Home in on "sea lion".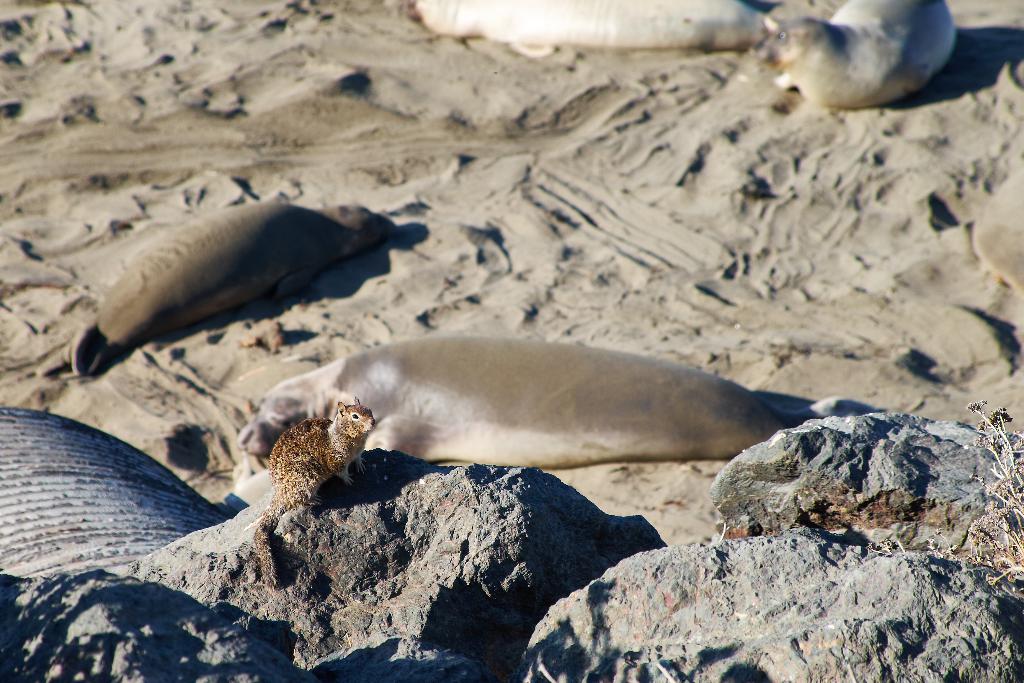
Homed in at [239,336,811,470].
